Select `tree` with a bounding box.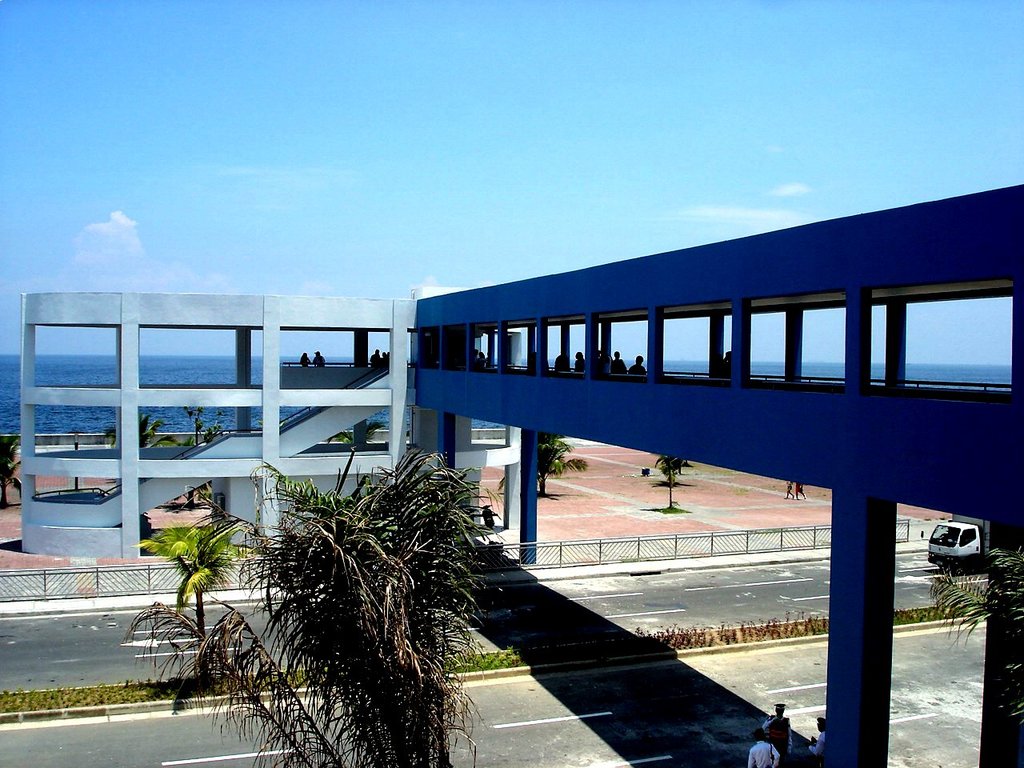
<box>102,408,182,456</box>.
